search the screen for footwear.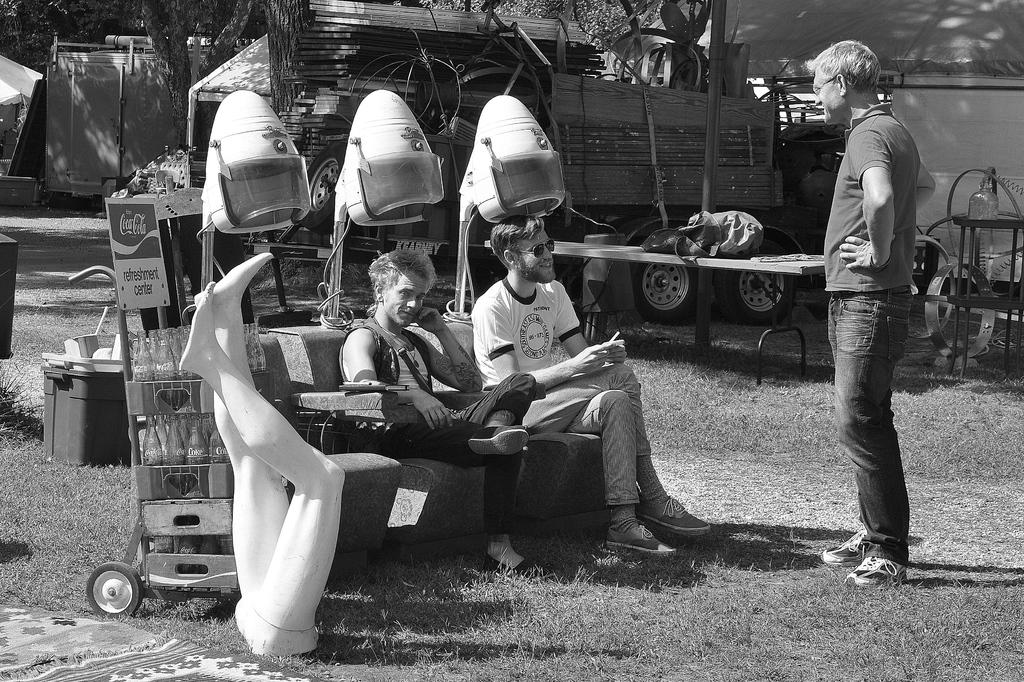
Found at 638/497/710/537.
